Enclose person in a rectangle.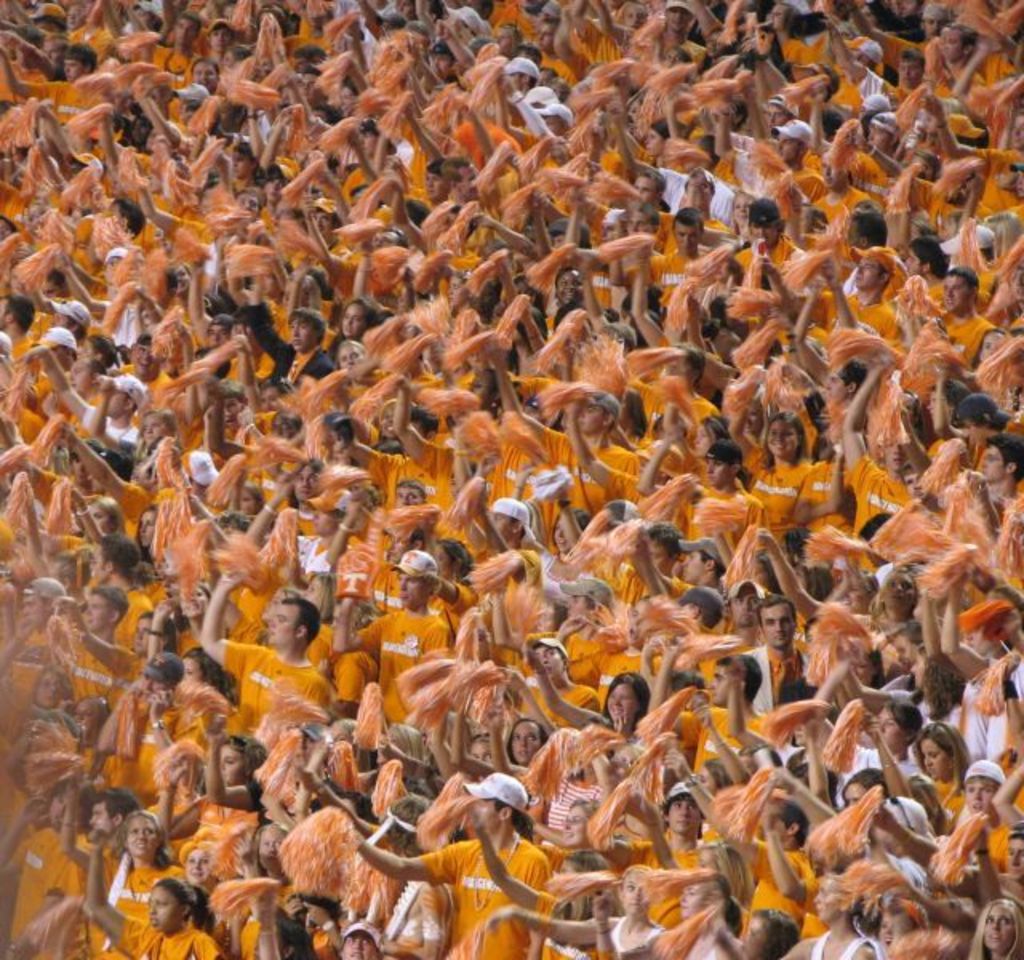
[96, 536, 158, 642].
